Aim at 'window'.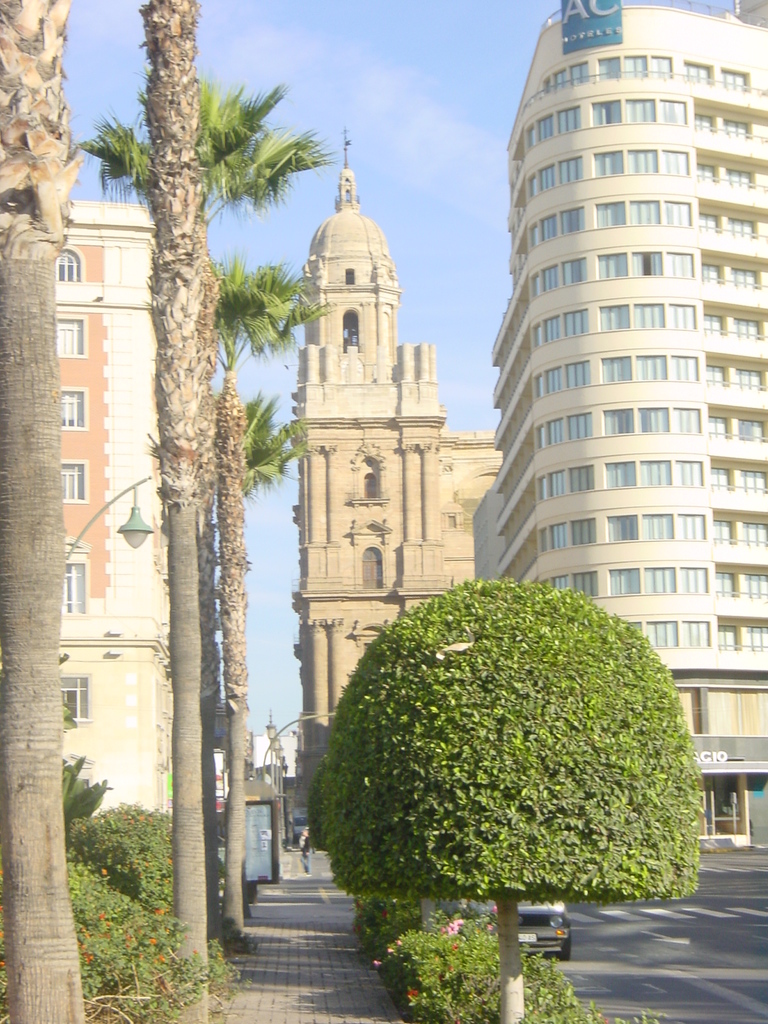
Aimed at [548, 467, 563, 499].
